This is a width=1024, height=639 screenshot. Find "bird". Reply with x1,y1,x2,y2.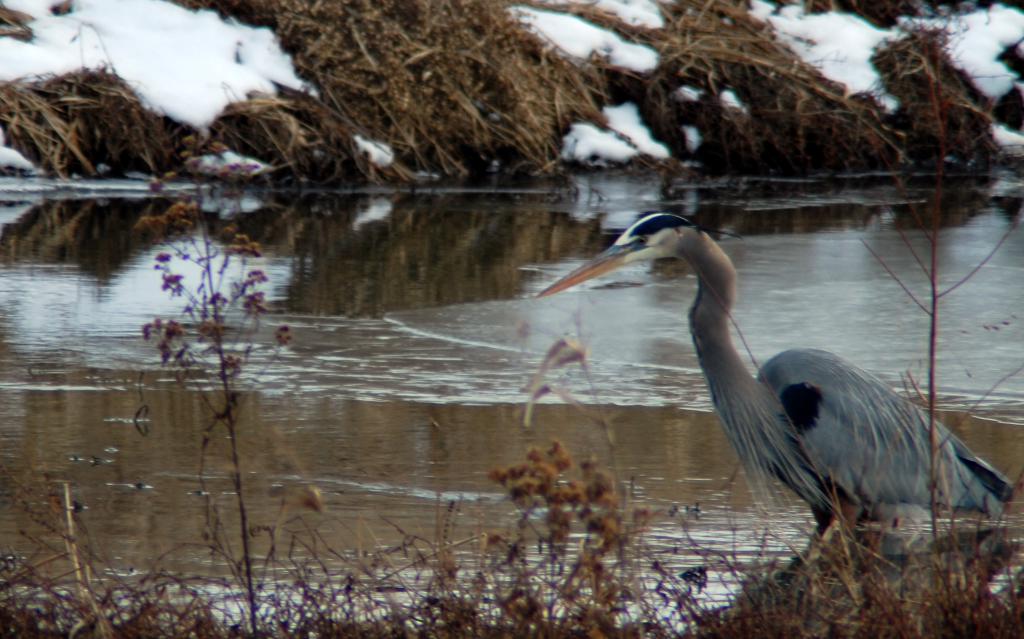
536,214,1023,571.
